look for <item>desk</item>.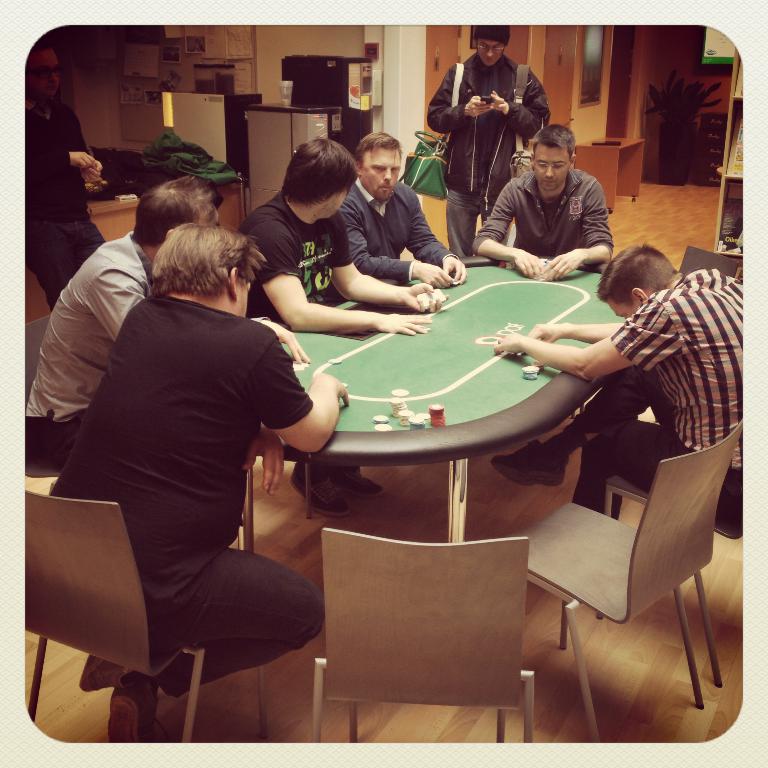
Found: region(572, 134, 647, 218).
